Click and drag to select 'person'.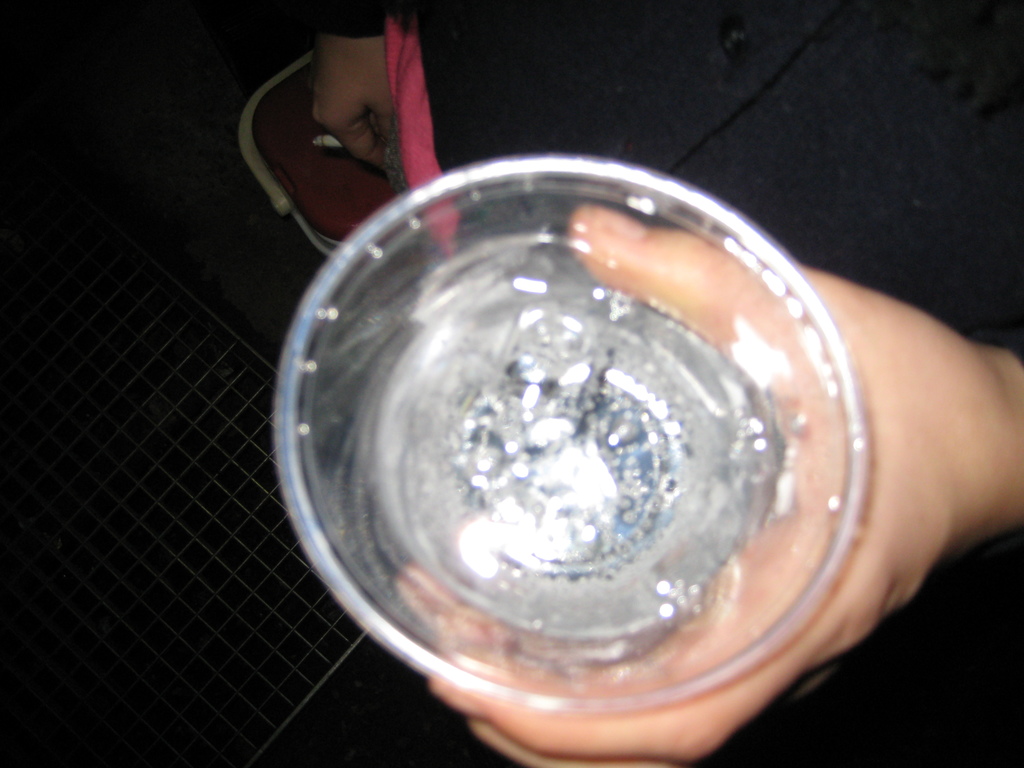
Selection: left=310, top=0, right=1023, bottom=767.
